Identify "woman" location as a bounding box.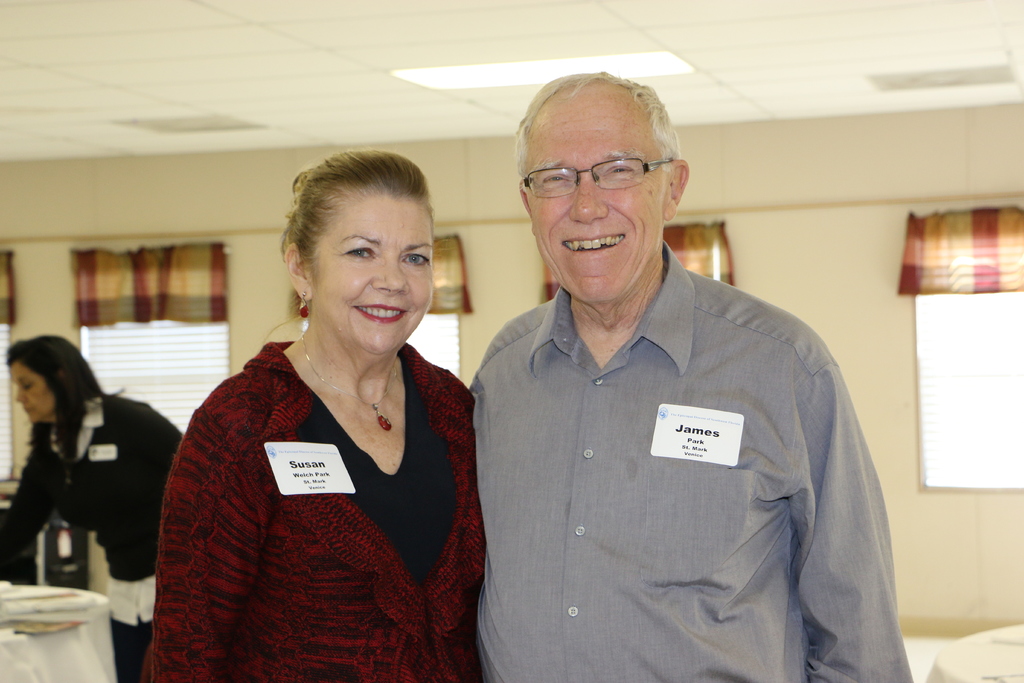
rect(0, 333, 180, 675).
